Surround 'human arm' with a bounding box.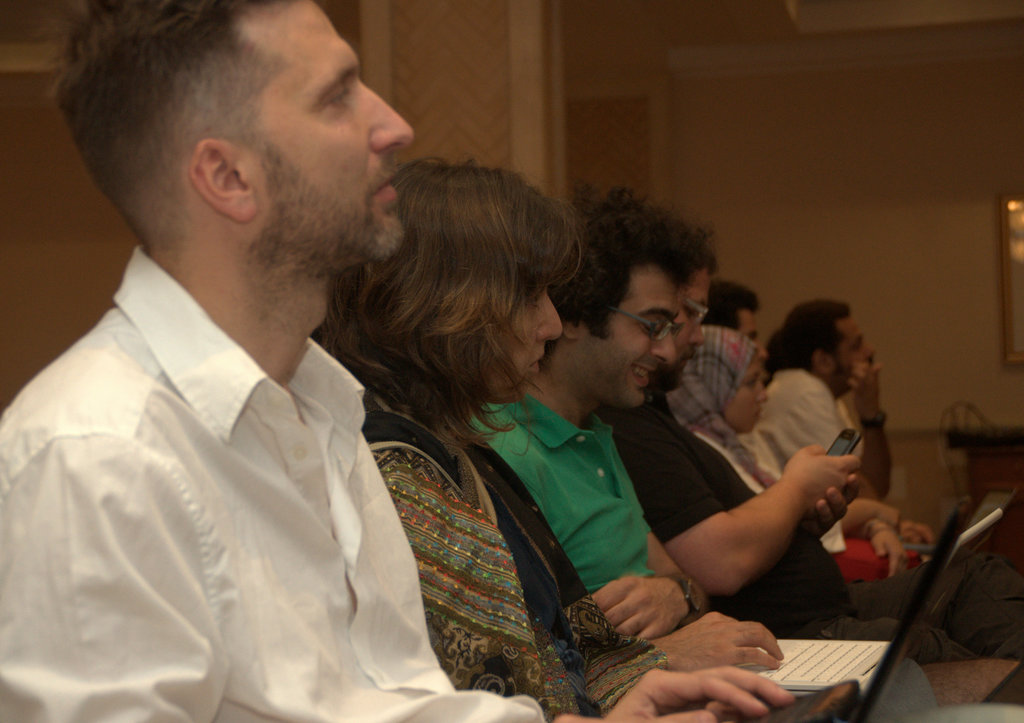
bbox=(860, 516, 904, 579).
